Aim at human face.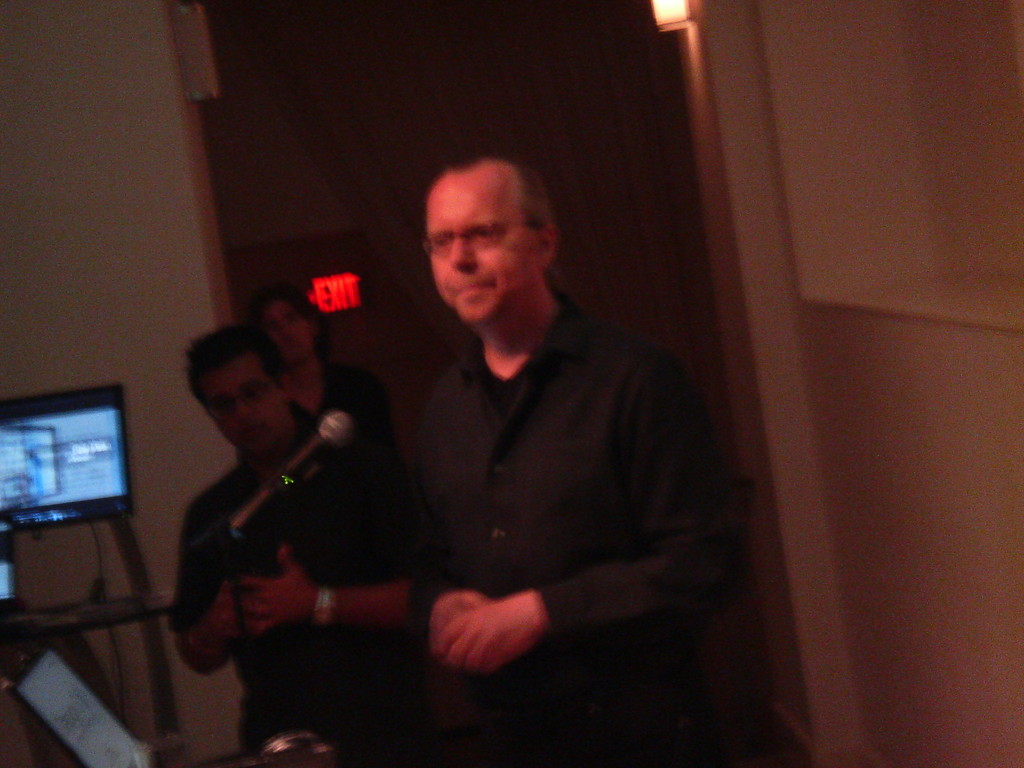
Aimed at {"left": 197, "top": 348, "right": 294, "bottom": 460}.
